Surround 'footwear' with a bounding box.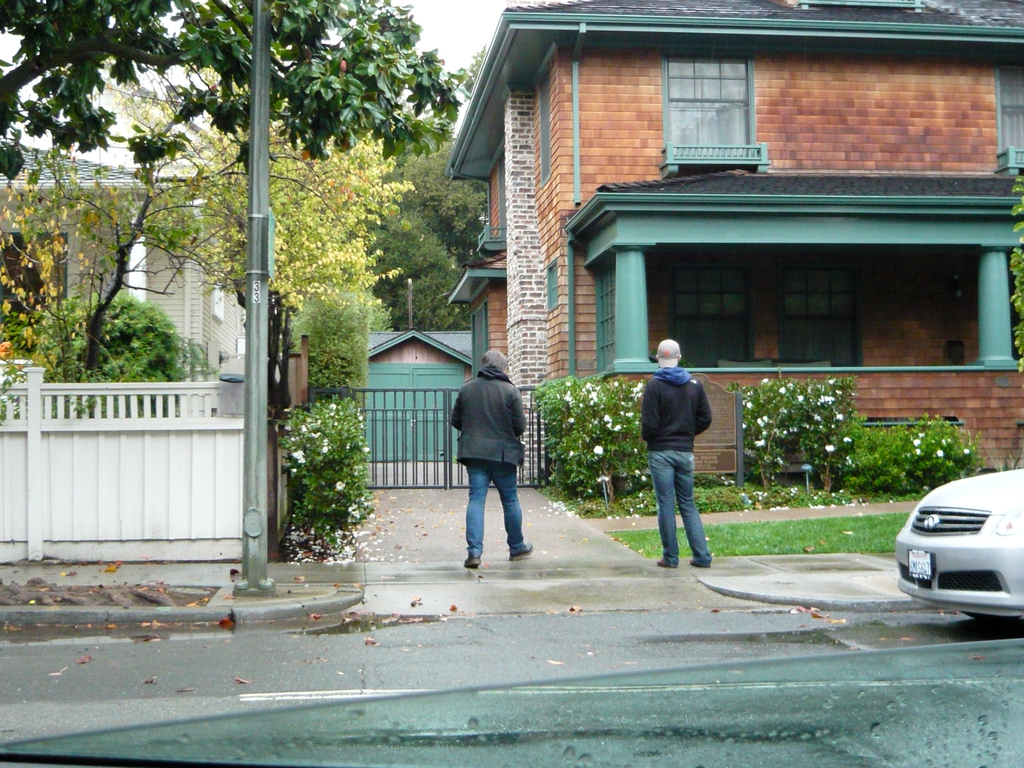
<region>655, 557, 675, 569</region>.
